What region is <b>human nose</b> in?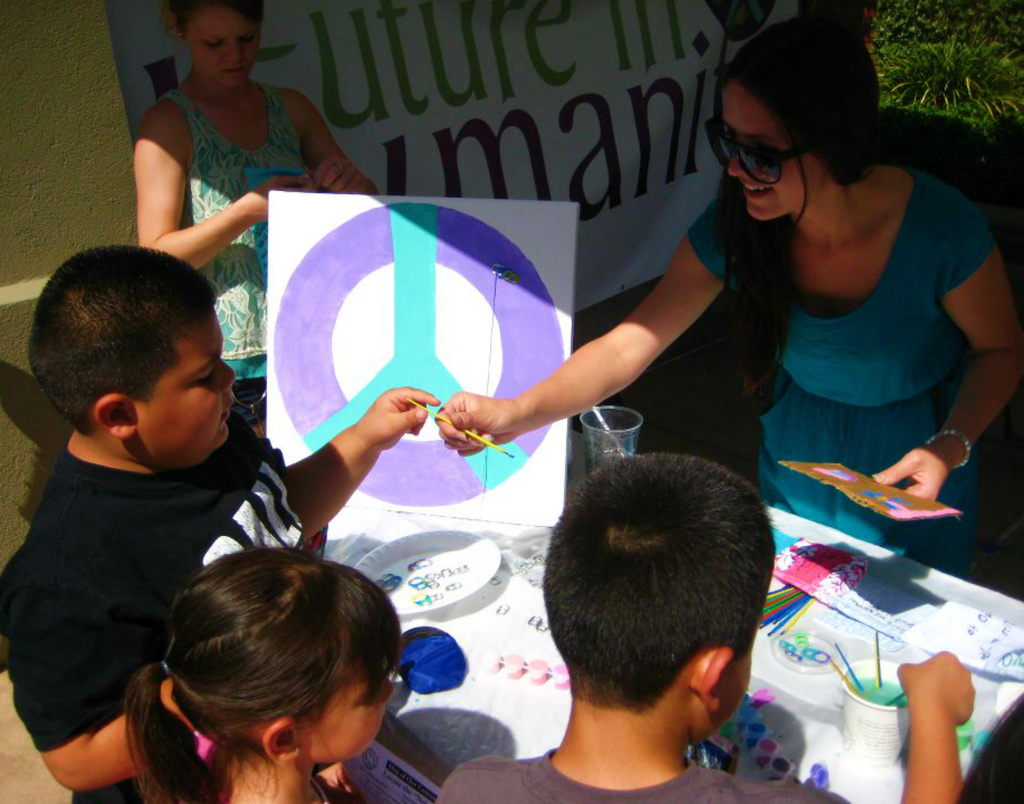
box(726, 159, 748, 177).
